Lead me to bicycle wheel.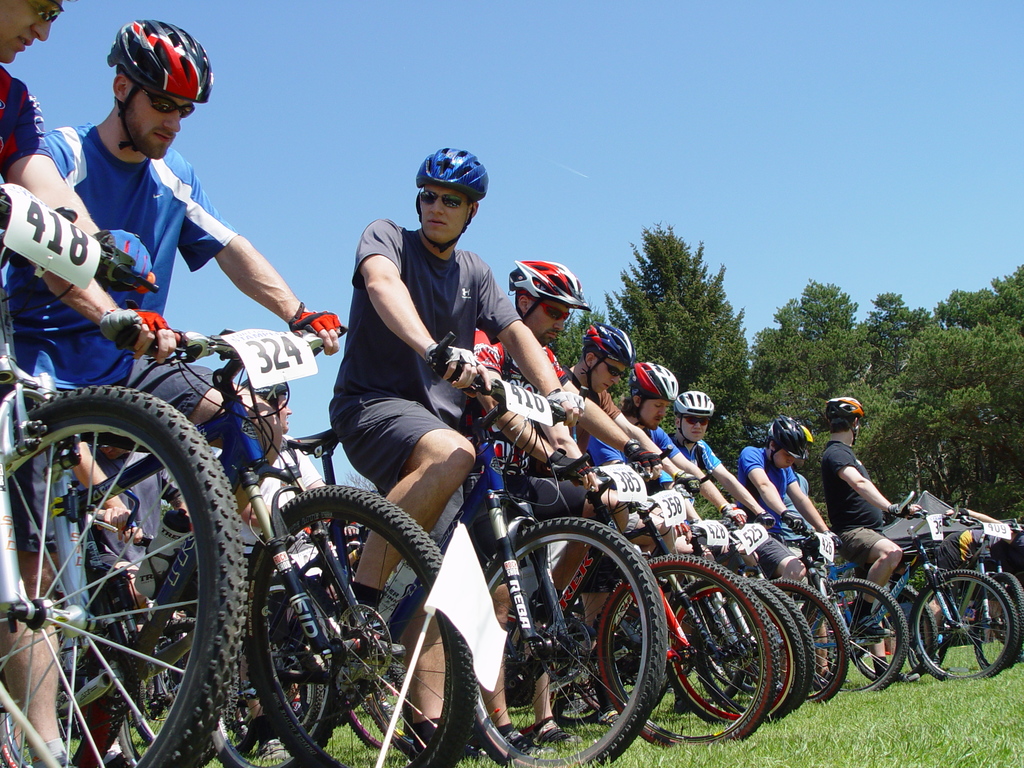
Lead to box(802, 577, 908, 696).
